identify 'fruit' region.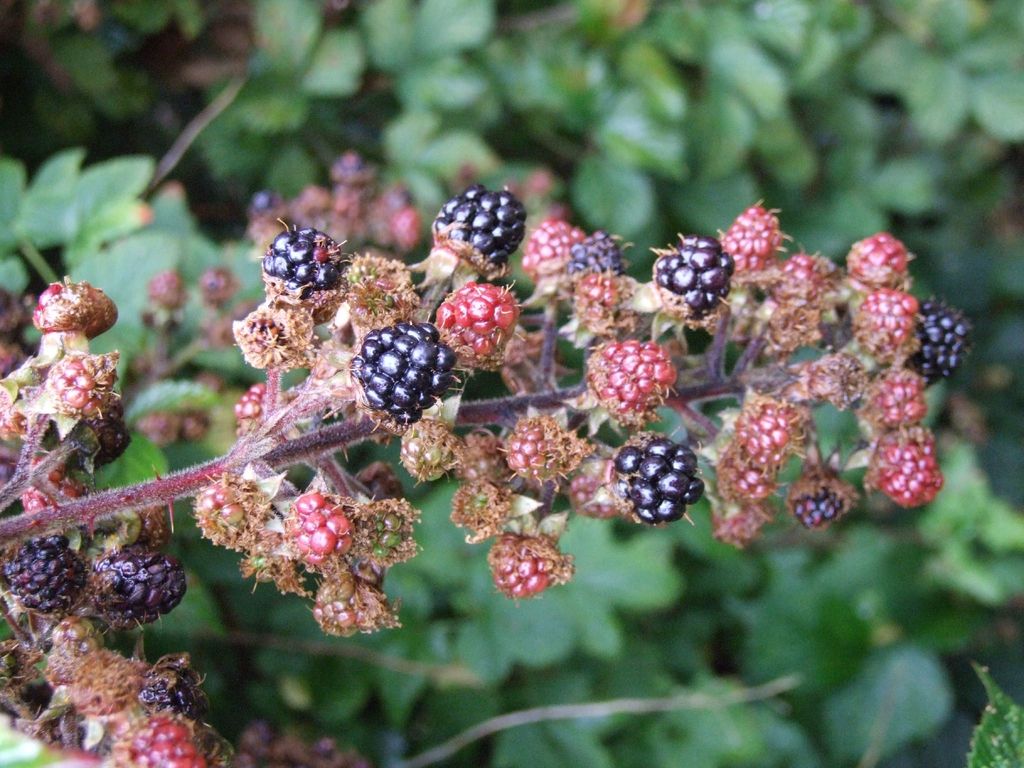
Region: rect(873, 435, 948, 506).
